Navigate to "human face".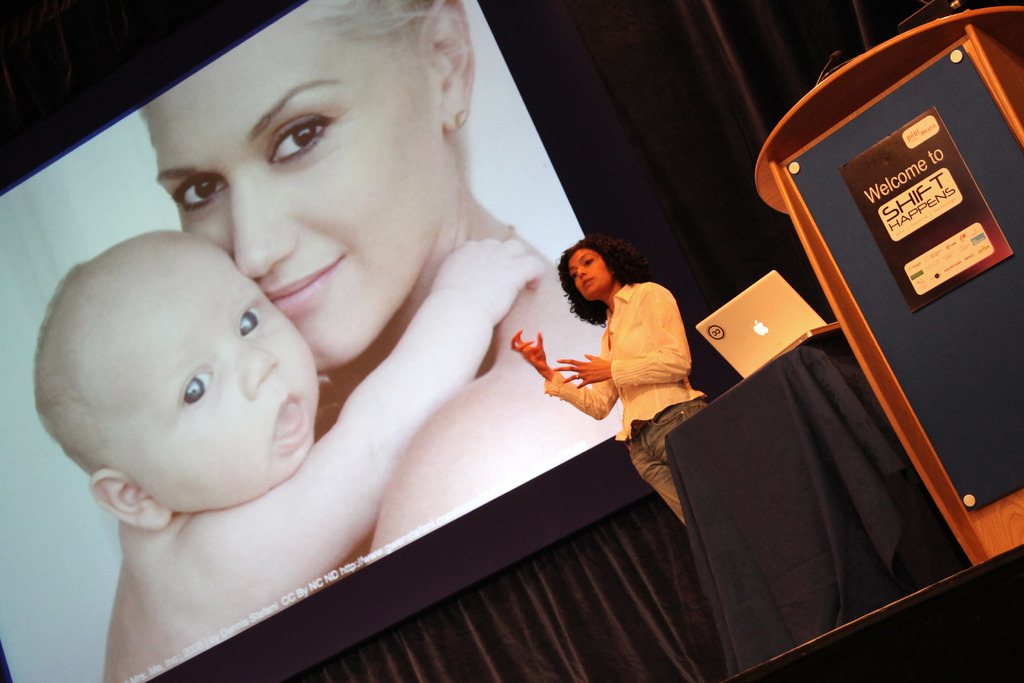
Navigation target: x1=564, y1=248, x2=612, y2=302.
